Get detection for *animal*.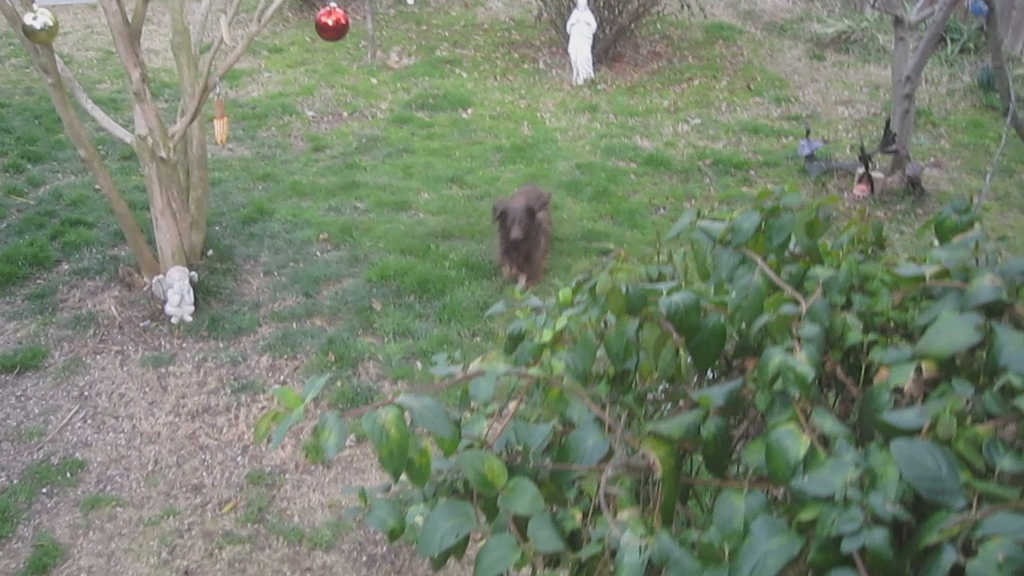
Detection: 799, 124, 815, 163.
